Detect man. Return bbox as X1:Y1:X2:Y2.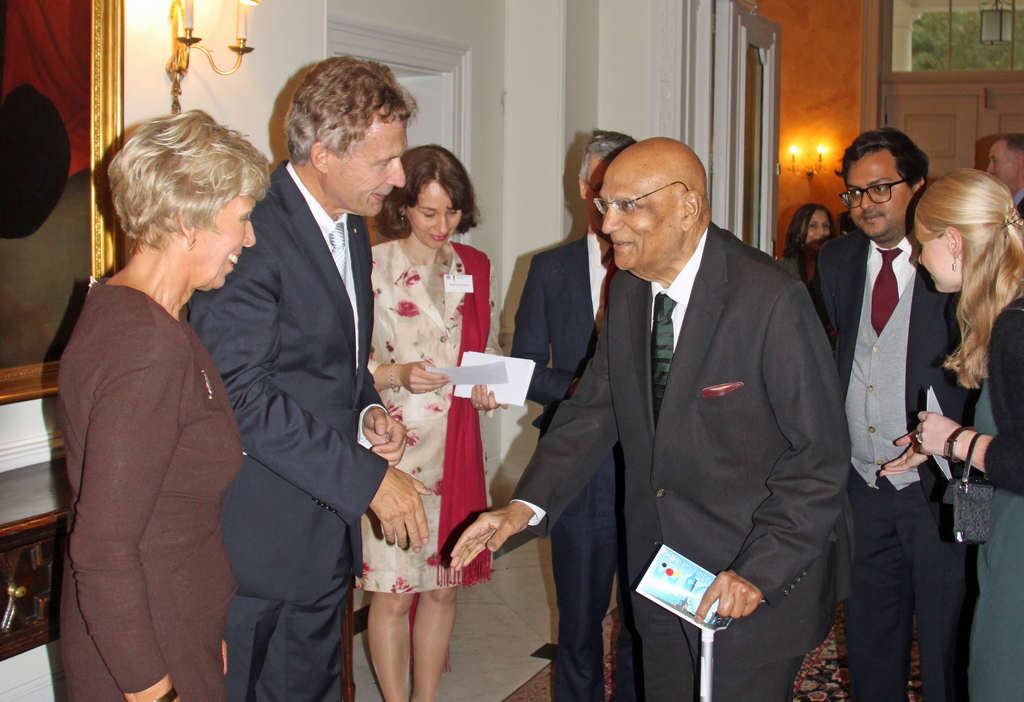
505:130:645:701.
